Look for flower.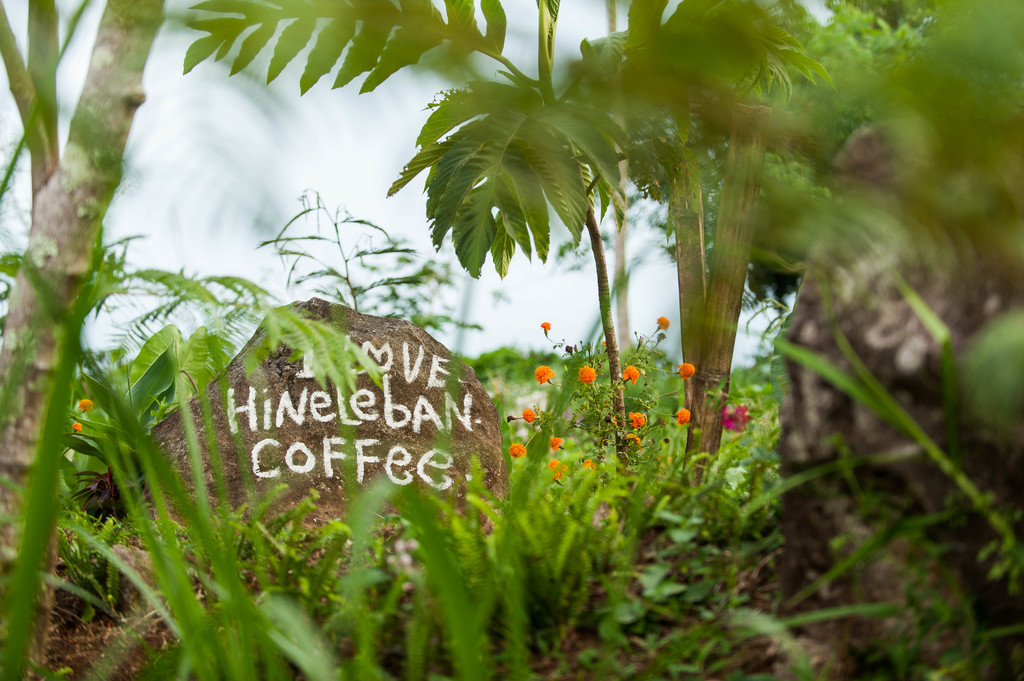
Found: [521,406,535,422].
